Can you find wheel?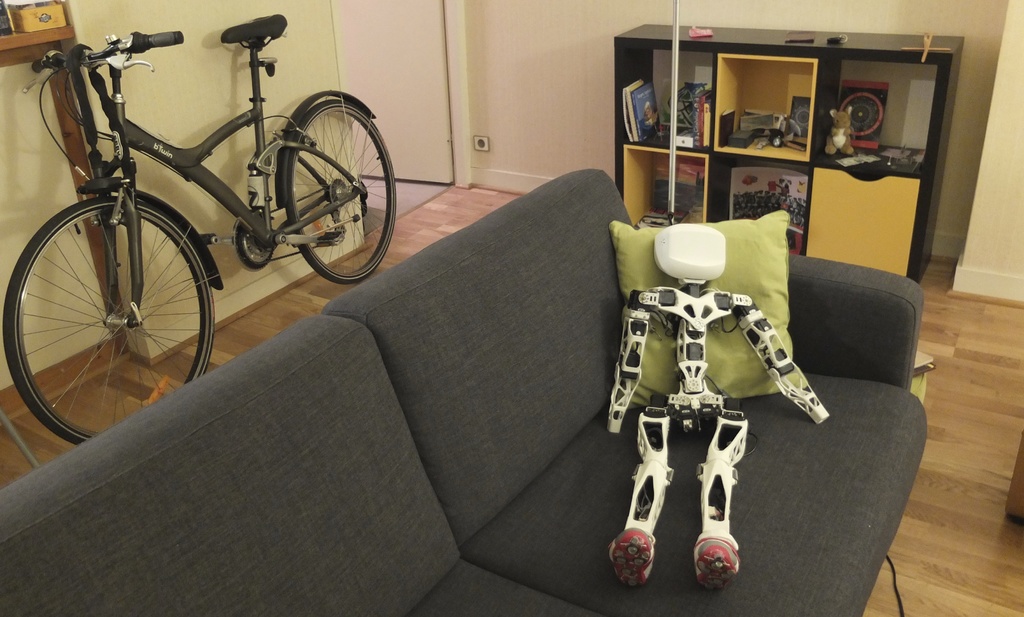
Yes, bounding box: <box>1,200,212,448</box>.
